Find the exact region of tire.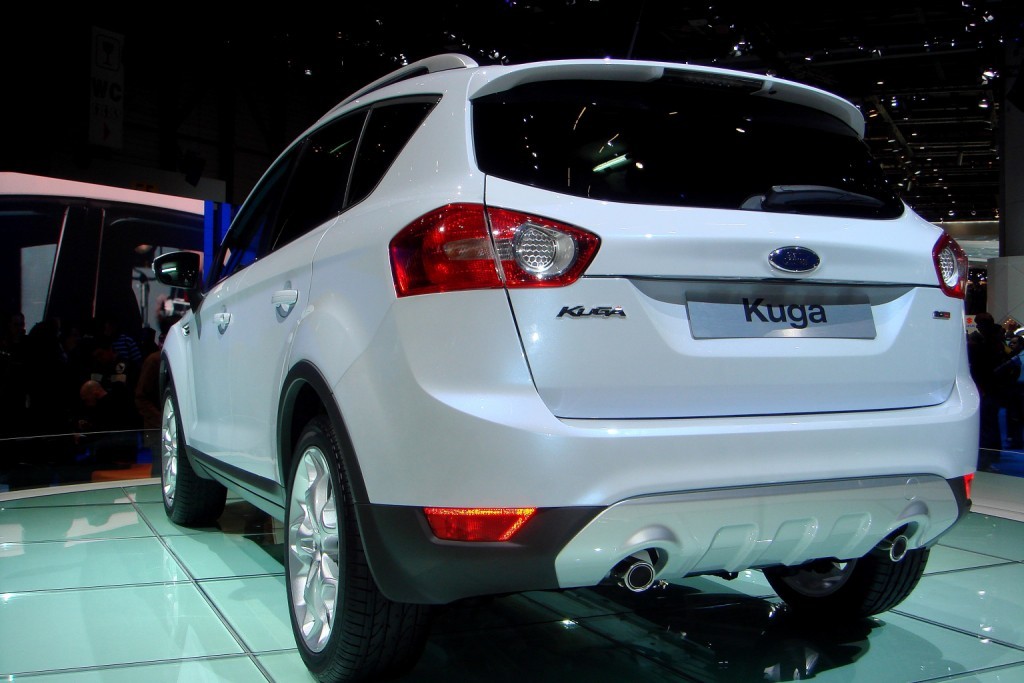
Exact region: bbox=(767, 553, 932, 615).
